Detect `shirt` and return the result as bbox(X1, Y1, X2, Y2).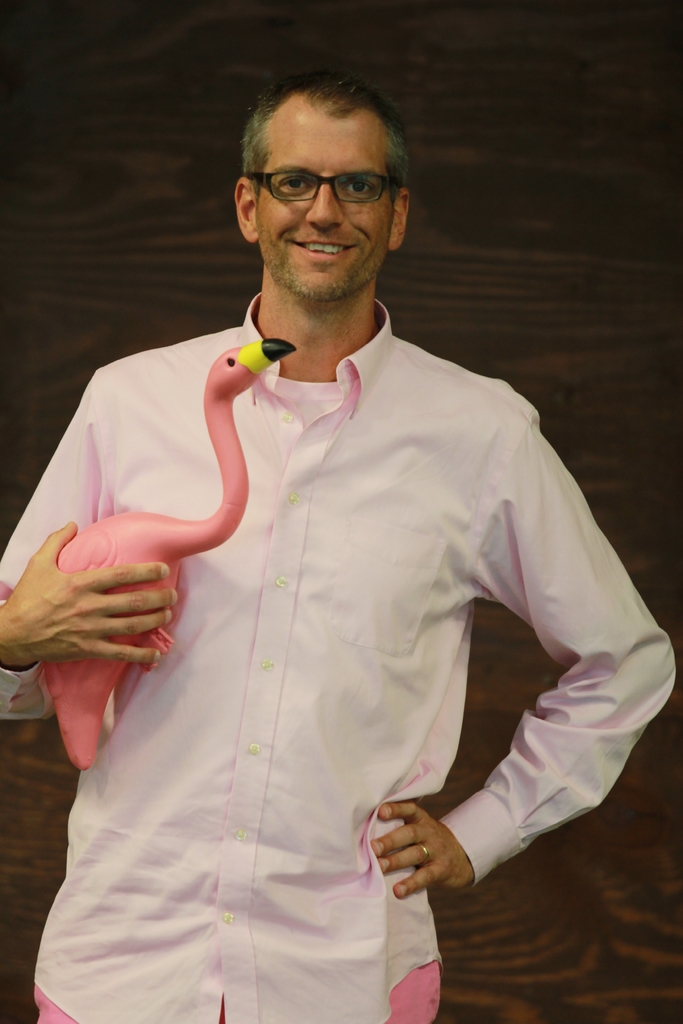
bbox(0, 294, 677, 1023).
